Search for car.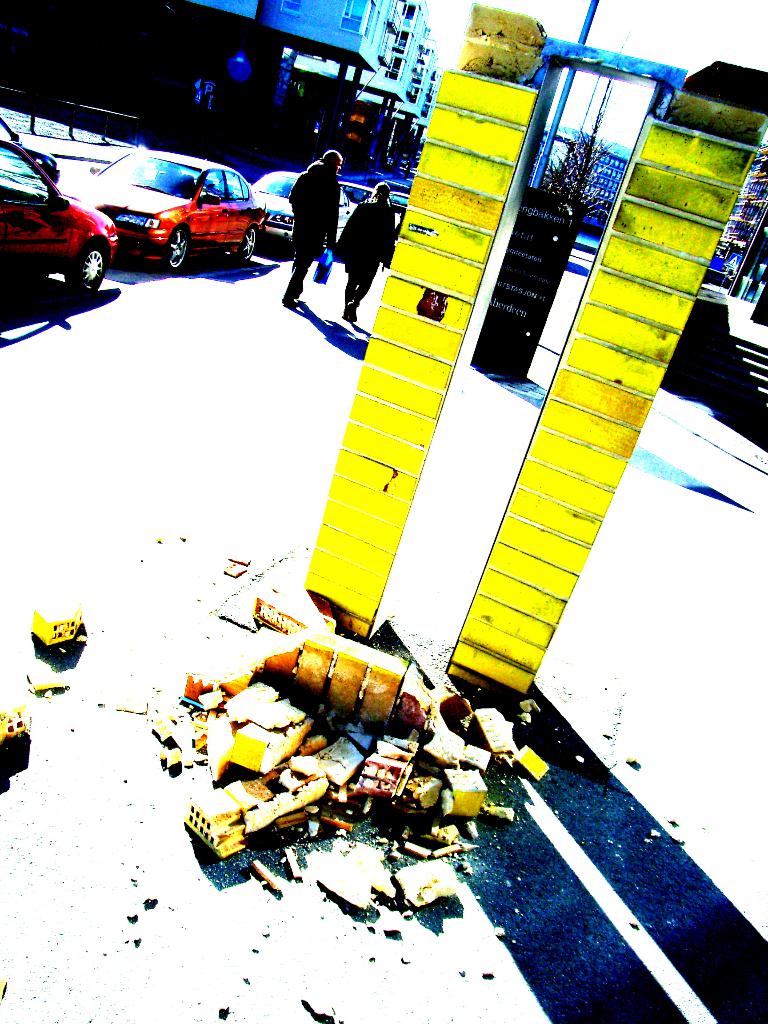
Found at 0,118,115,314.
